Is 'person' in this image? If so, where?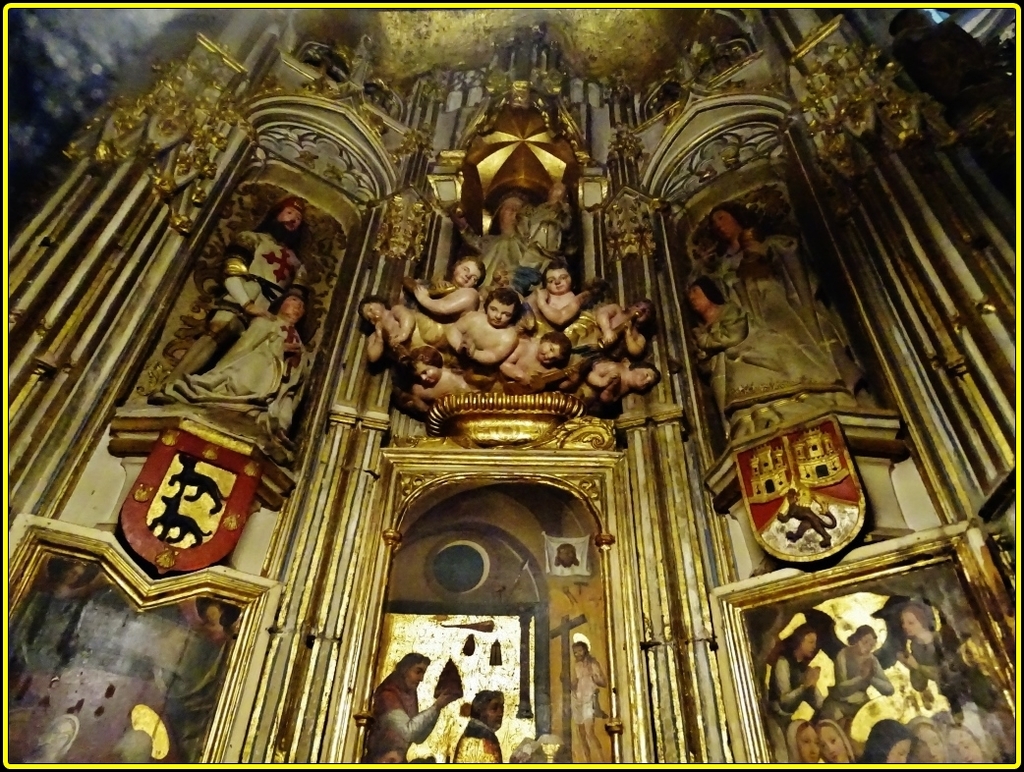
Yes, at bbox=[450, 689, 502, 764].
